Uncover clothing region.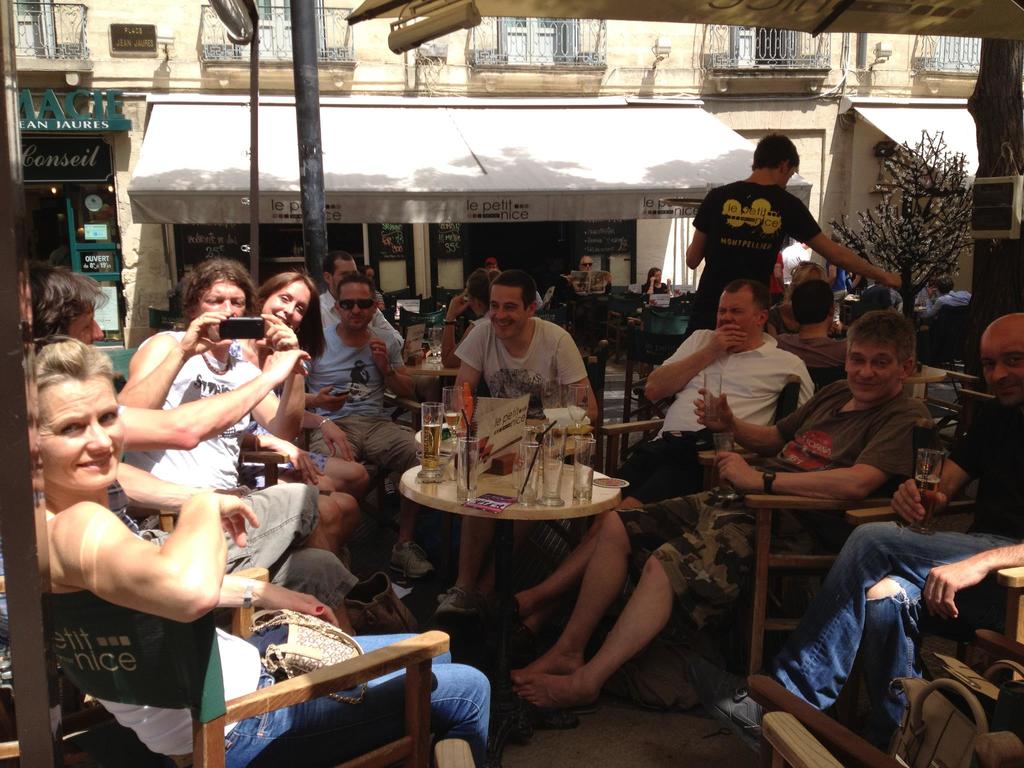
Uncovered: <region>686, 148, 842, 308</region>.
